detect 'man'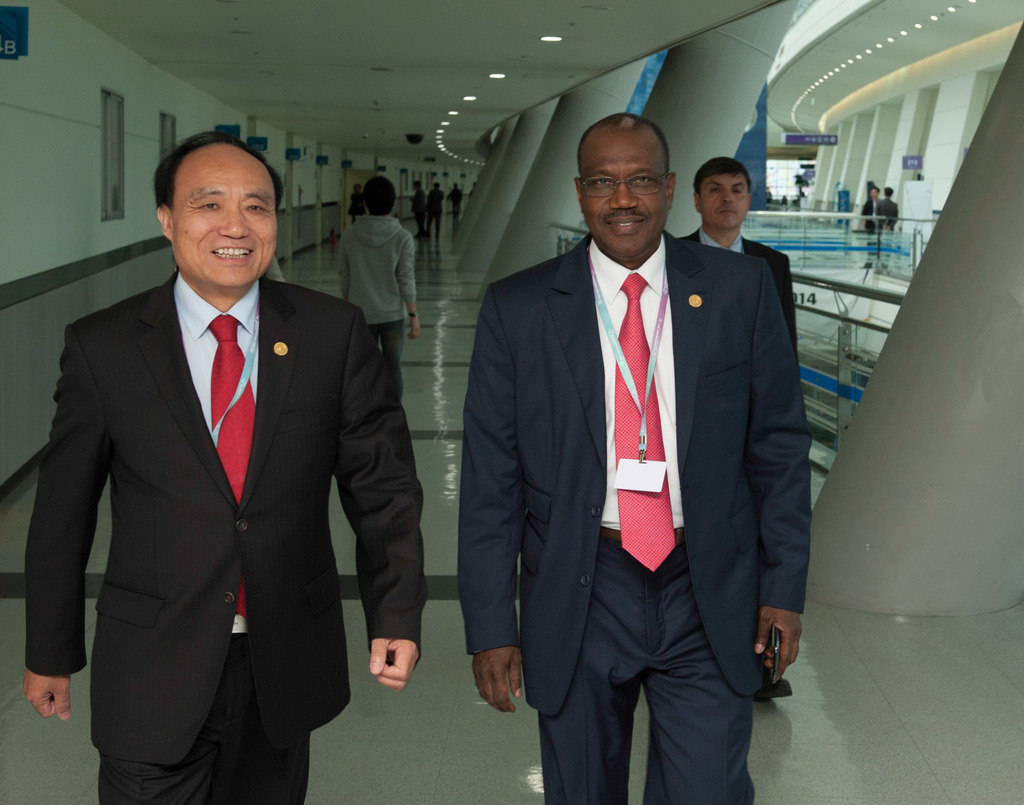
l=675, t=153, r=792, b=705
